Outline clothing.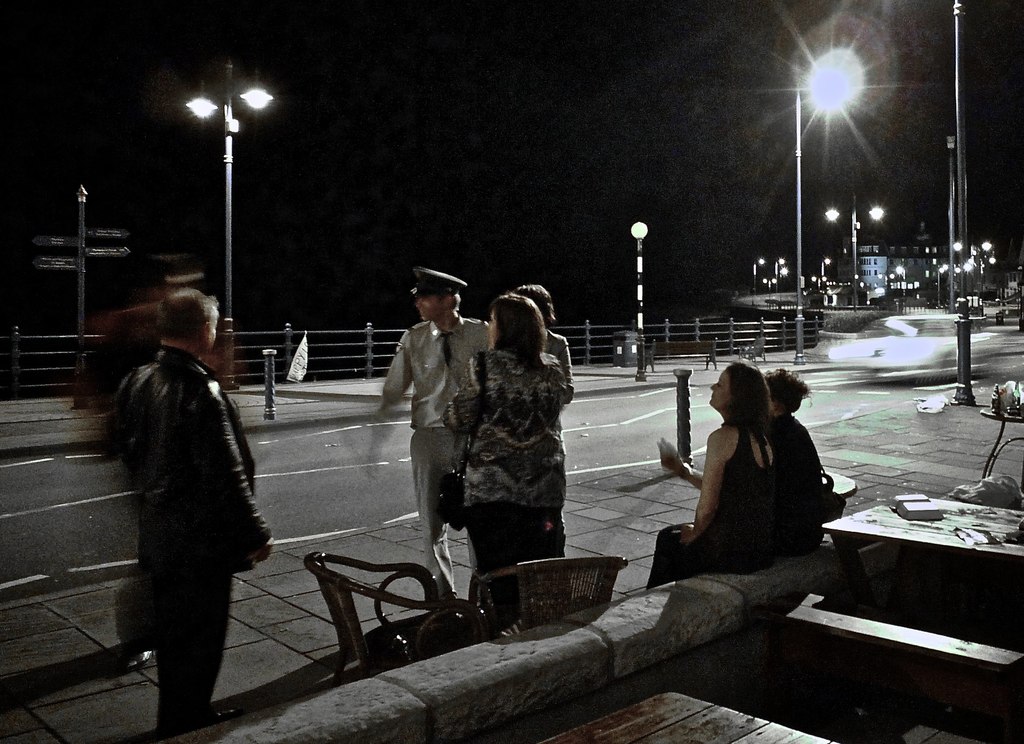
Outline: [460,345,573,608].
